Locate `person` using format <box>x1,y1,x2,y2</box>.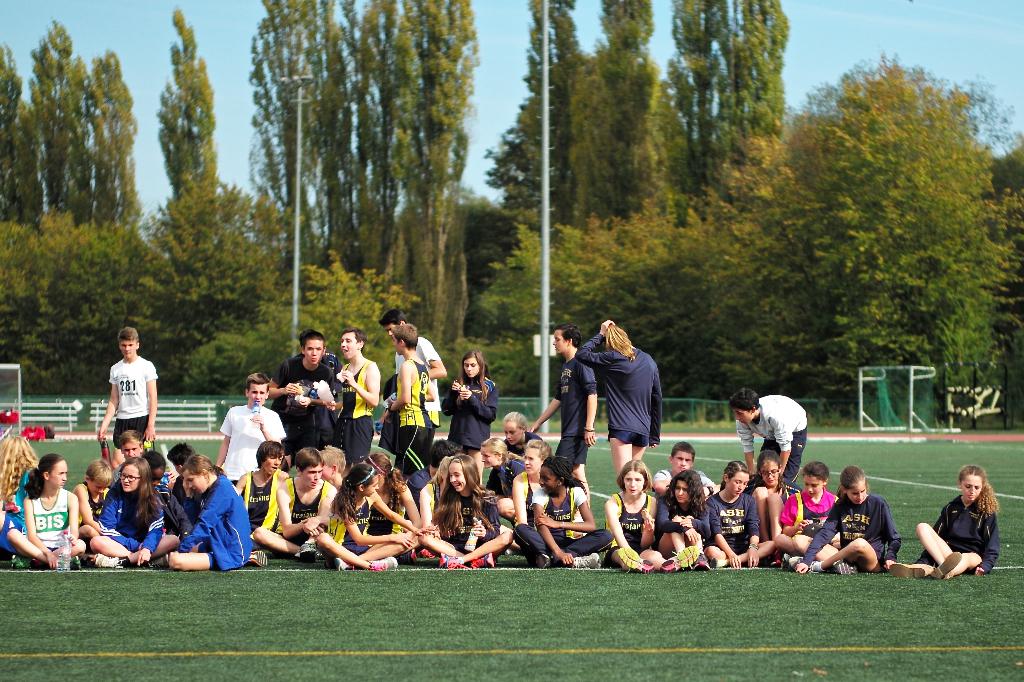
<box>653,442,717,496</box>.
